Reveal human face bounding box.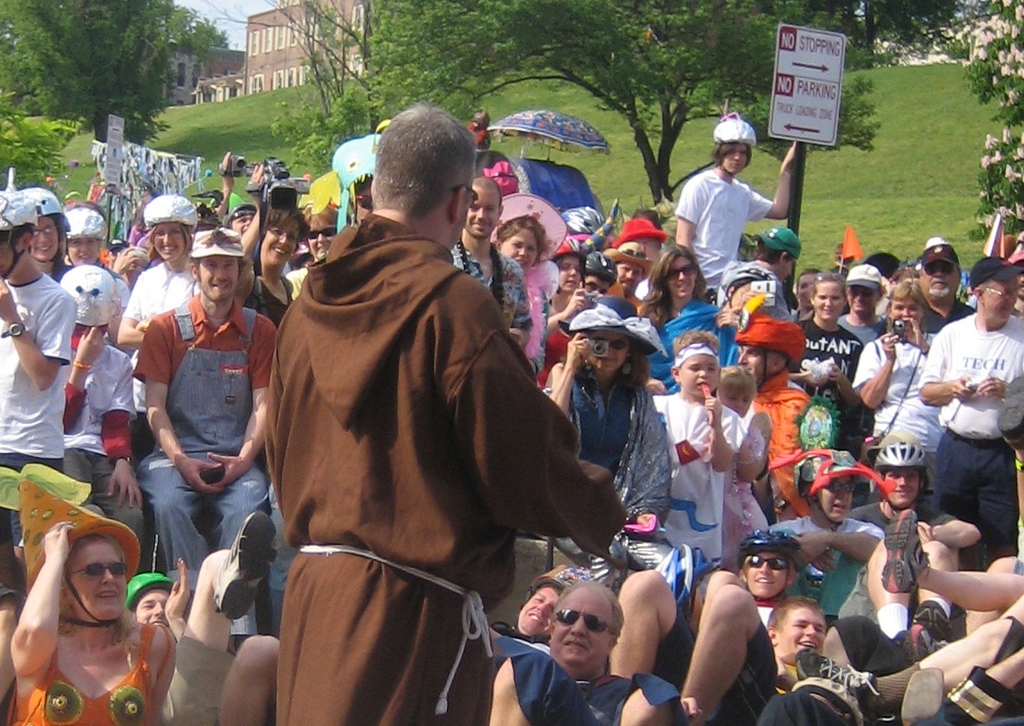
Revealed: [x1=557, y1=255, x2=579, y2=293].
